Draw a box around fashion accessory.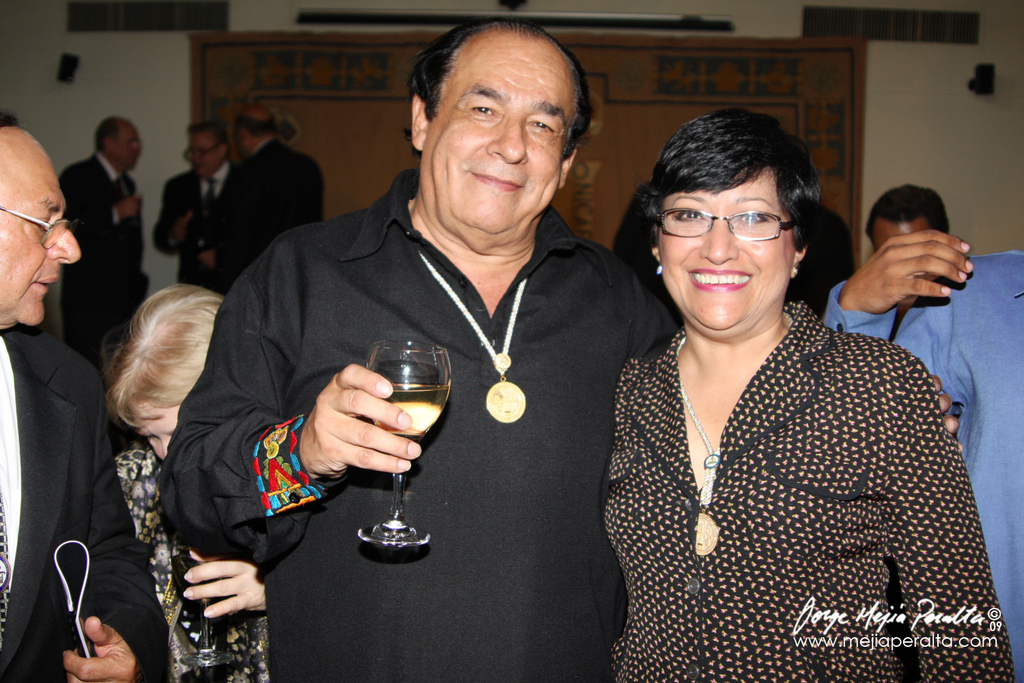
box=[654, 204, 797, 248].
